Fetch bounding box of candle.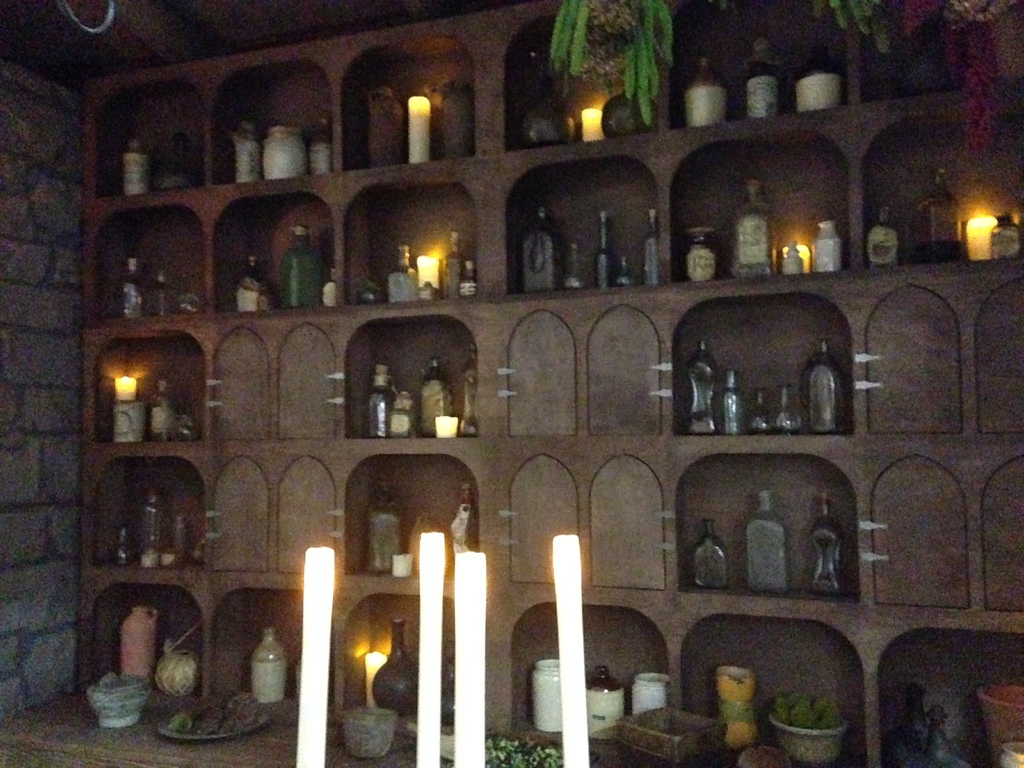
Bbox: bbox=(457, 549, 488, 767).
